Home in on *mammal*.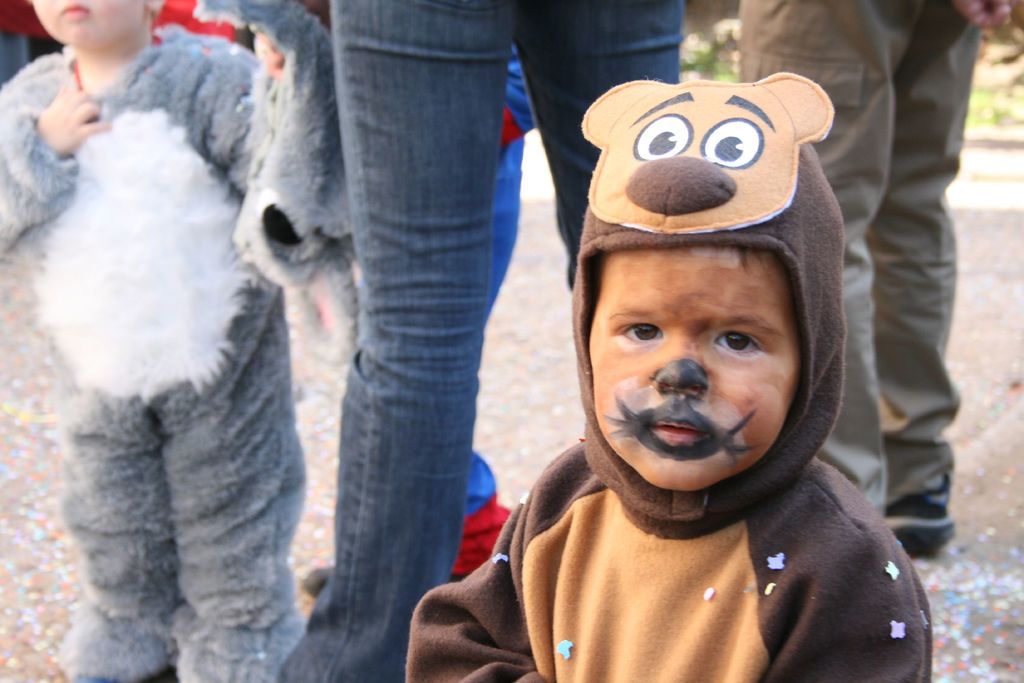
Homed in at region(278, 0, 685, 682).
